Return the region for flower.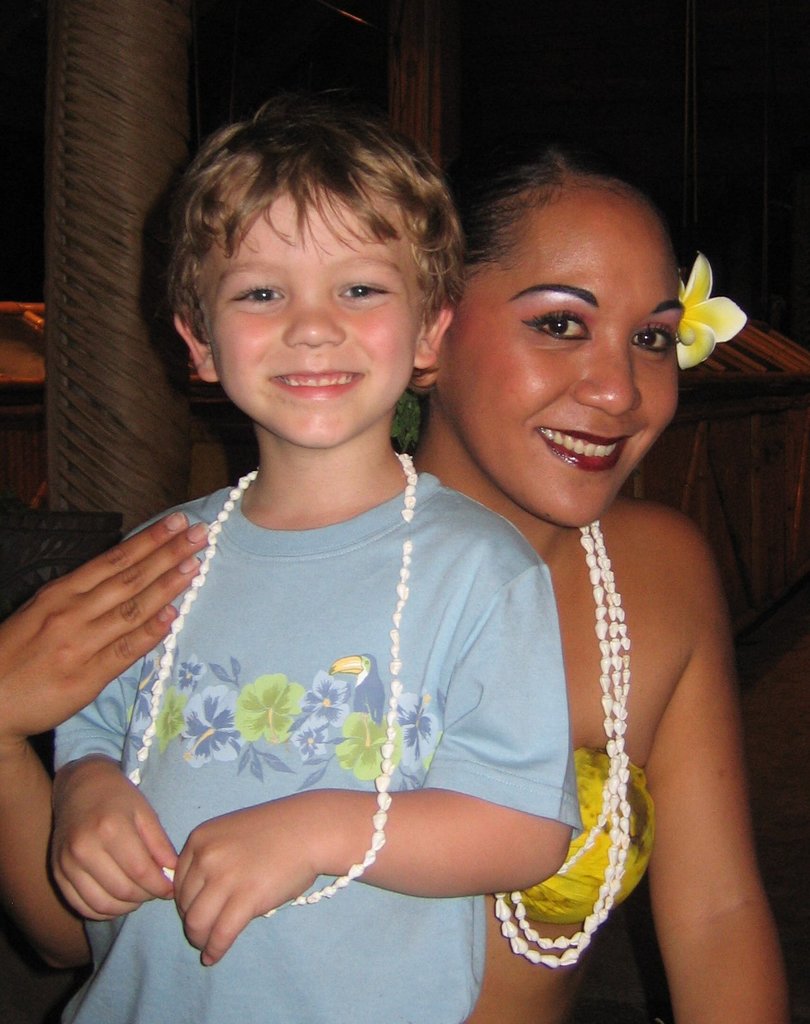
(684, 262, 761, 367).
